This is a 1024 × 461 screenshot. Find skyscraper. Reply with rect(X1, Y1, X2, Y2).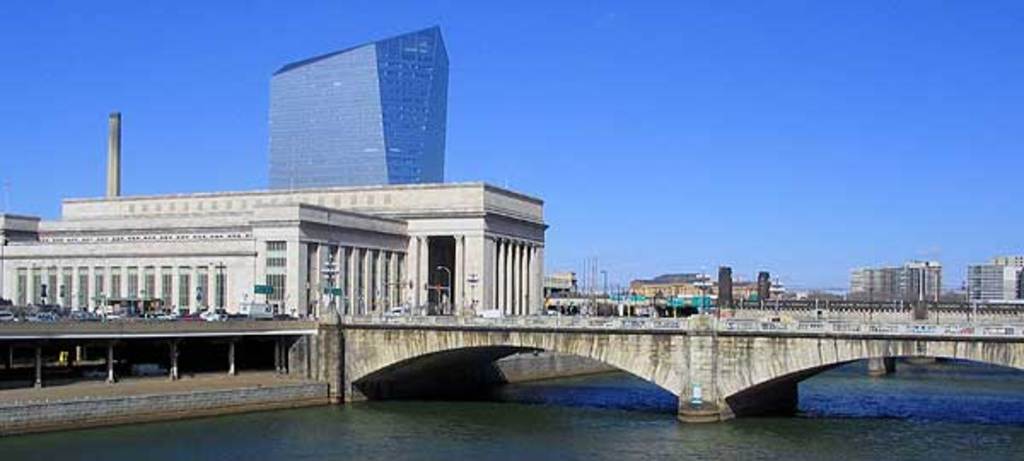
rect(261, 22, 451, 186).
